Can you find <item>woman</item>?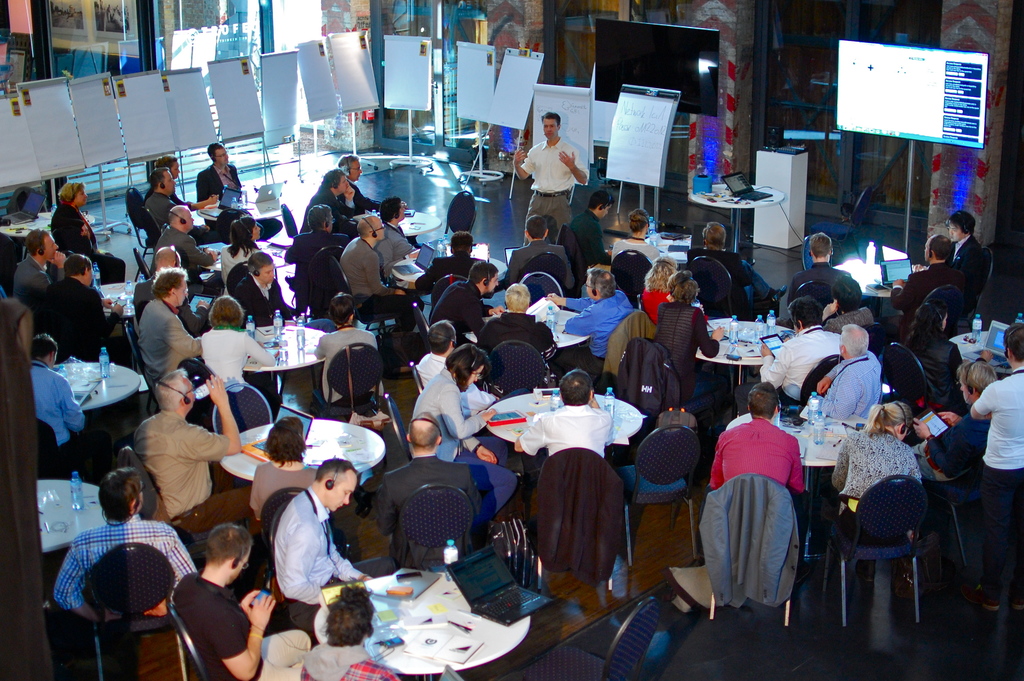
Yes, bounding box: 153/155/224/215.
